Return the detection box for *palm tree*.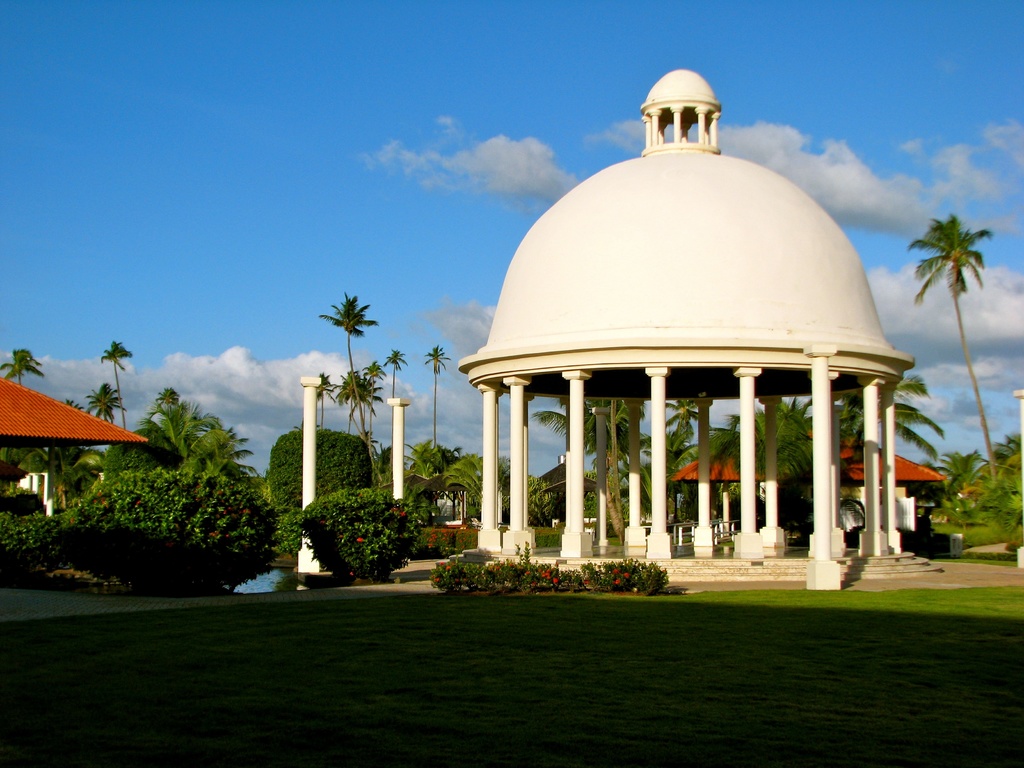
(left=425, top=457, right=471, bottom=548).
